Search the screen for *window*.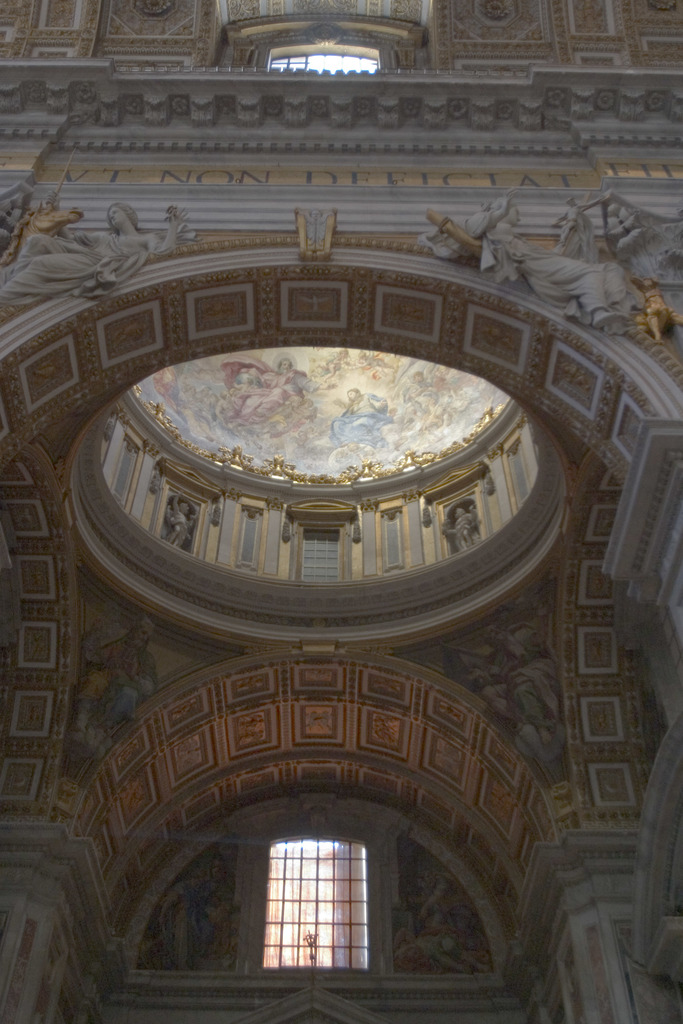
Found at pyautogui.locateOnScreen(245, 818, 389, 979).
